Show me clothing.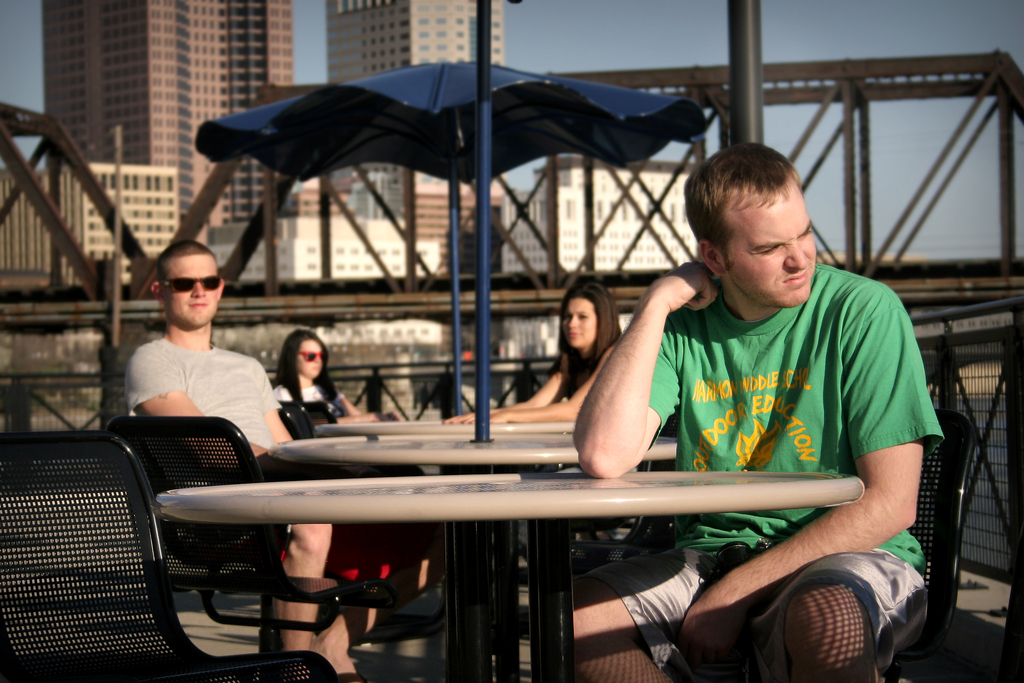
clothing is here: [281,383,396,559].
